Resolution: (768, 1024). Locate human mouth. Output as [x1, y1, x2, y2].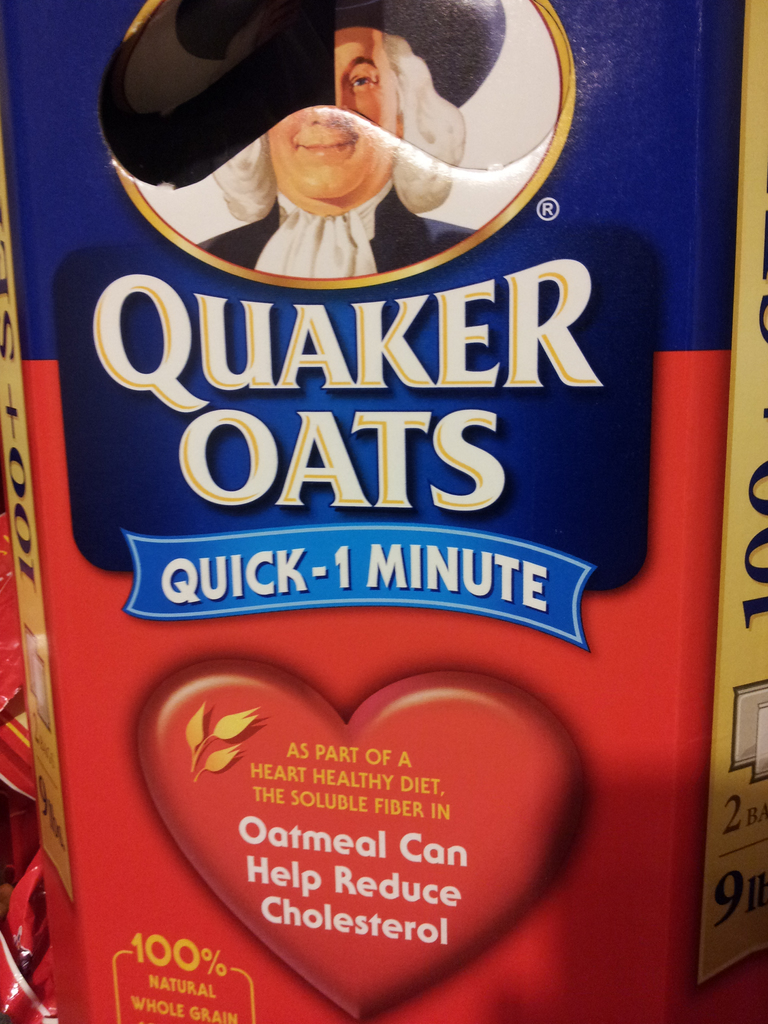
[289, 143, 355, 152].
